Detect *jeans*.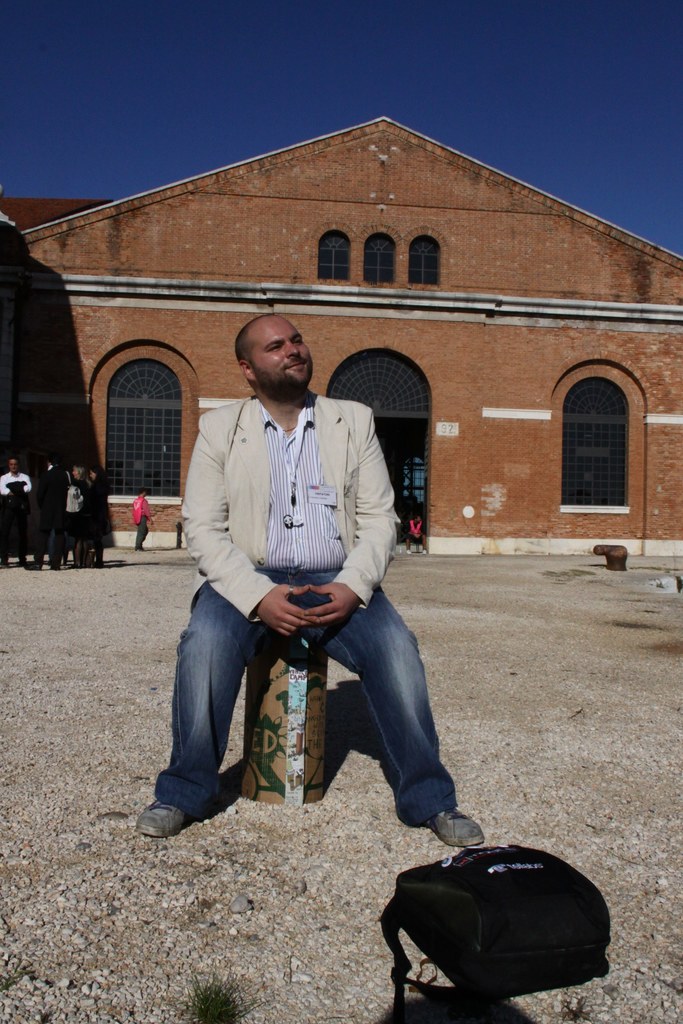
Detected at BBox(152, 556, 463, 828).
